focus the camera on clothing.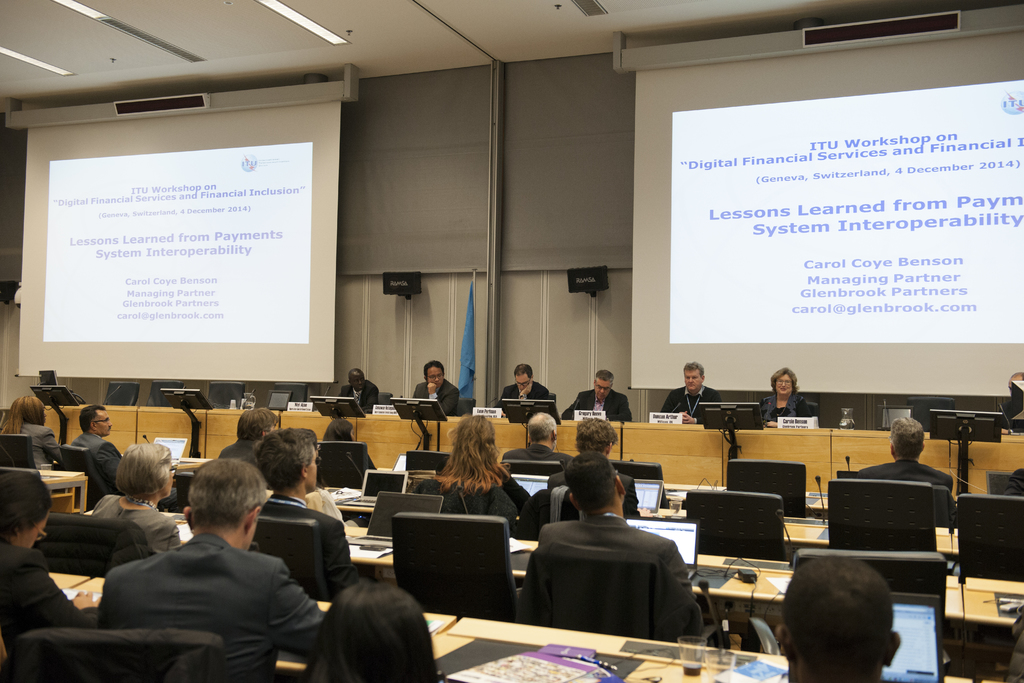
Focus region: 89,493,180,558.
